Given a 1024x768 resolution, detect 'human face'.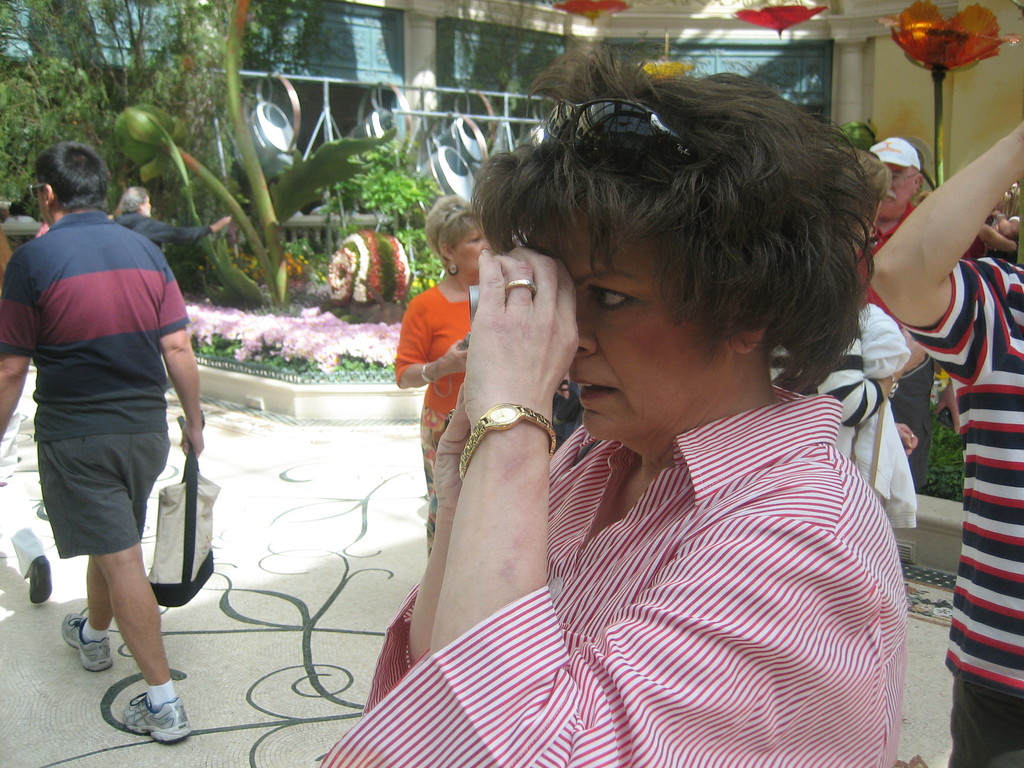
(461, 228, 488, 273).
